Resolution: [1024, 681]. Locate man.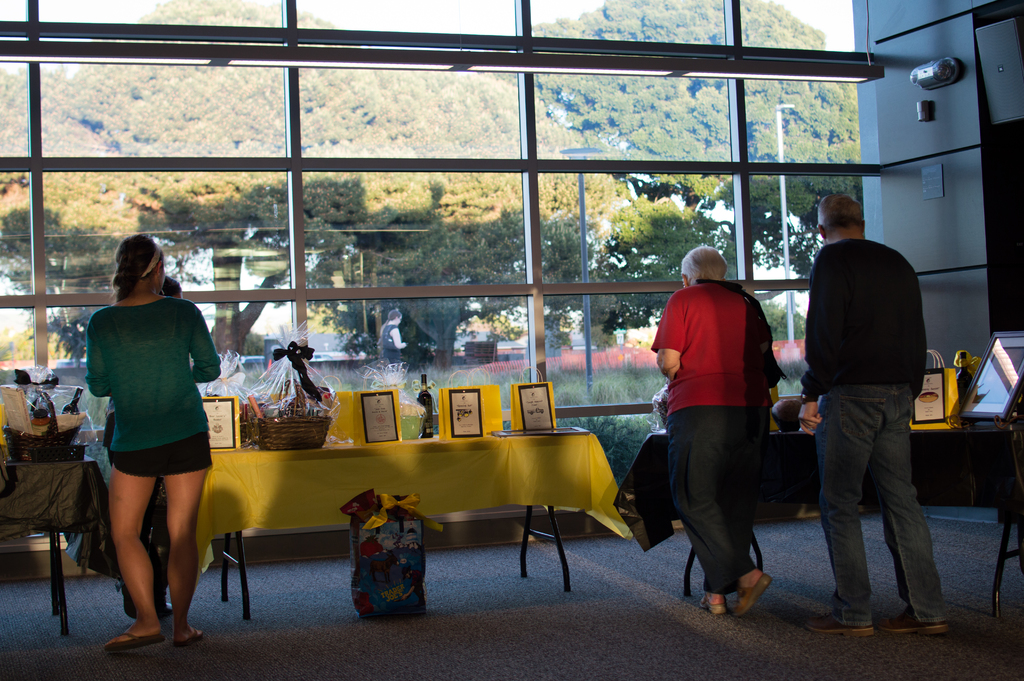
left=792, top=179, right=950, bottom=639.
